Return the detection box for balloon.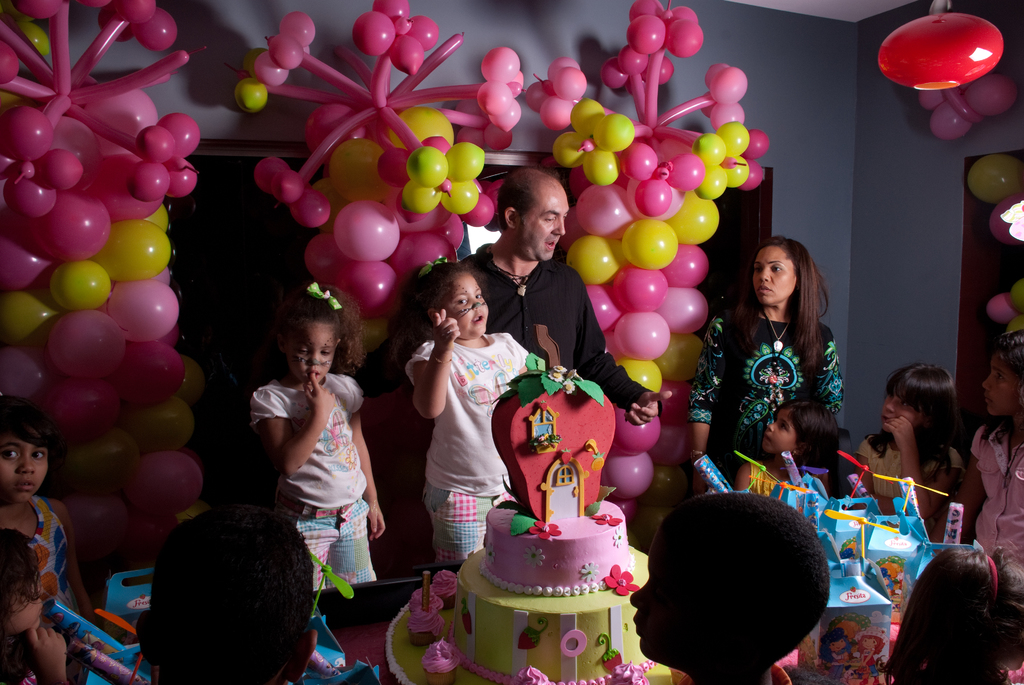
[left=657, top=421, right=691, bottom=461].
